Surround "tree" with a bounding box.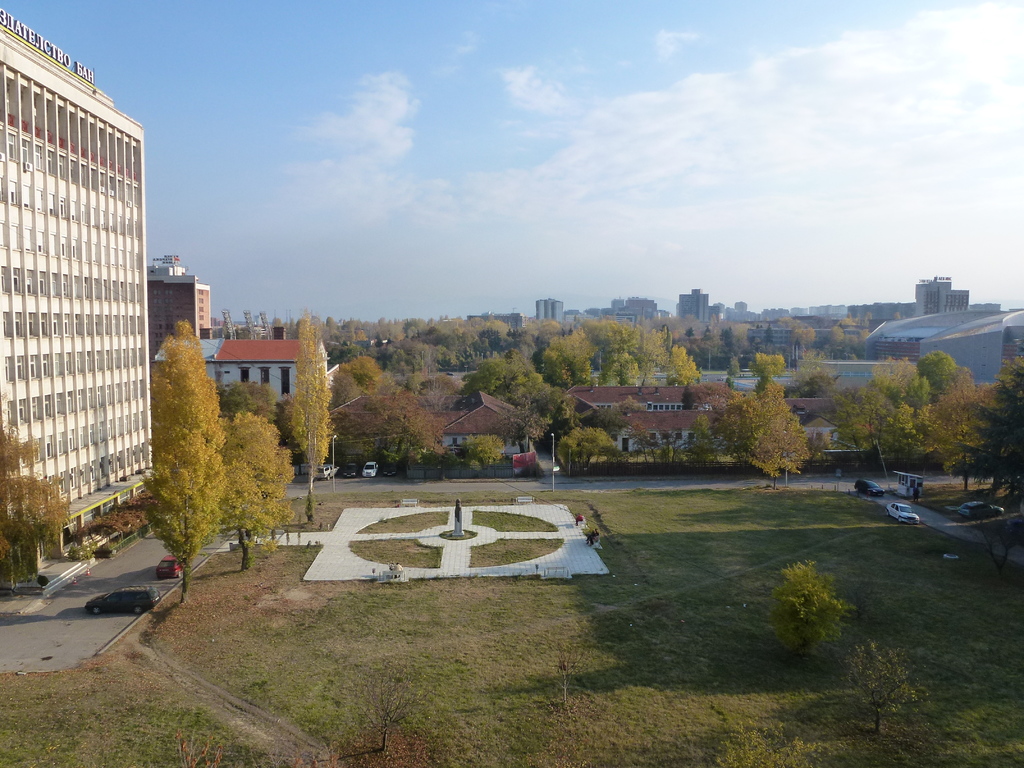
219 402 292 563.
